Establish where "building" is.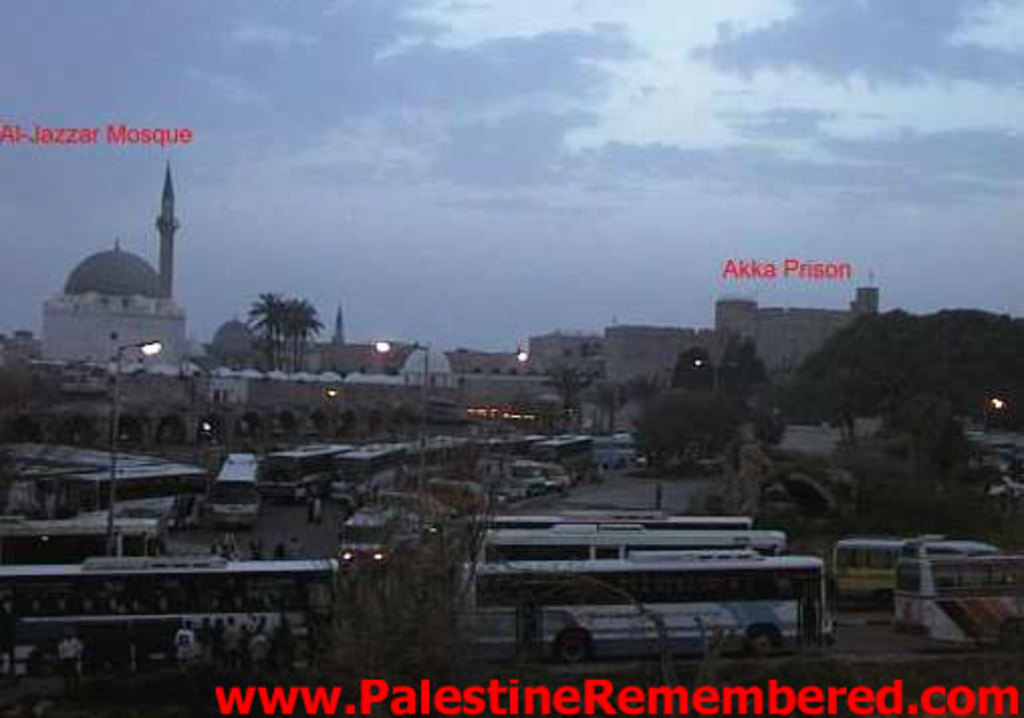
Established at 443, 347, 524, 373.
